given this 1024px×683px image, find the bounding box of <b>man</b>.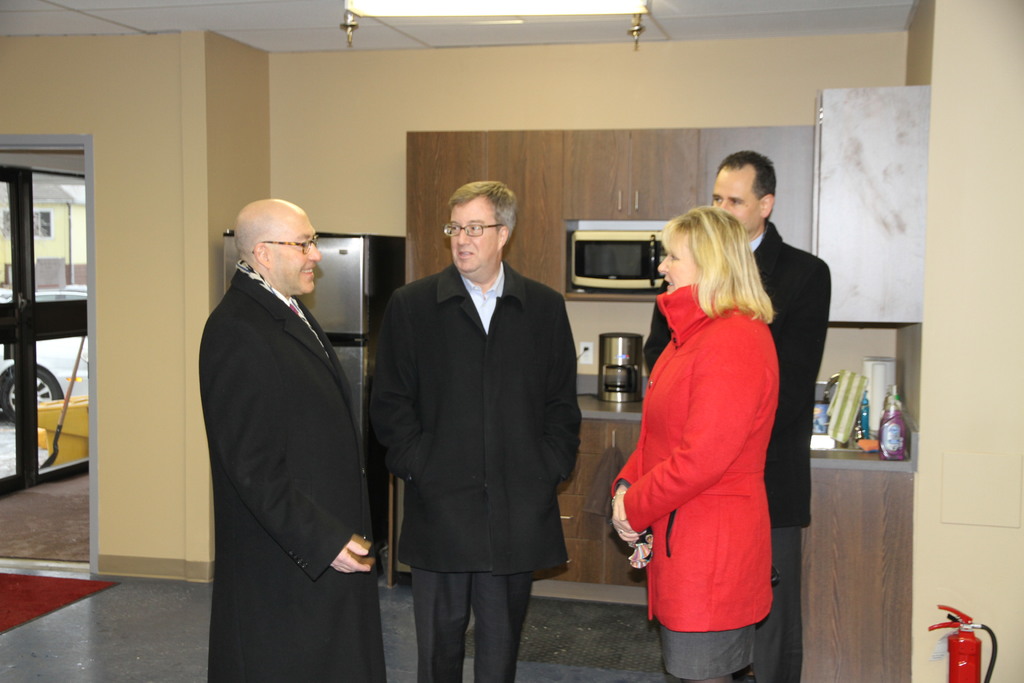
367,174,584,682.
